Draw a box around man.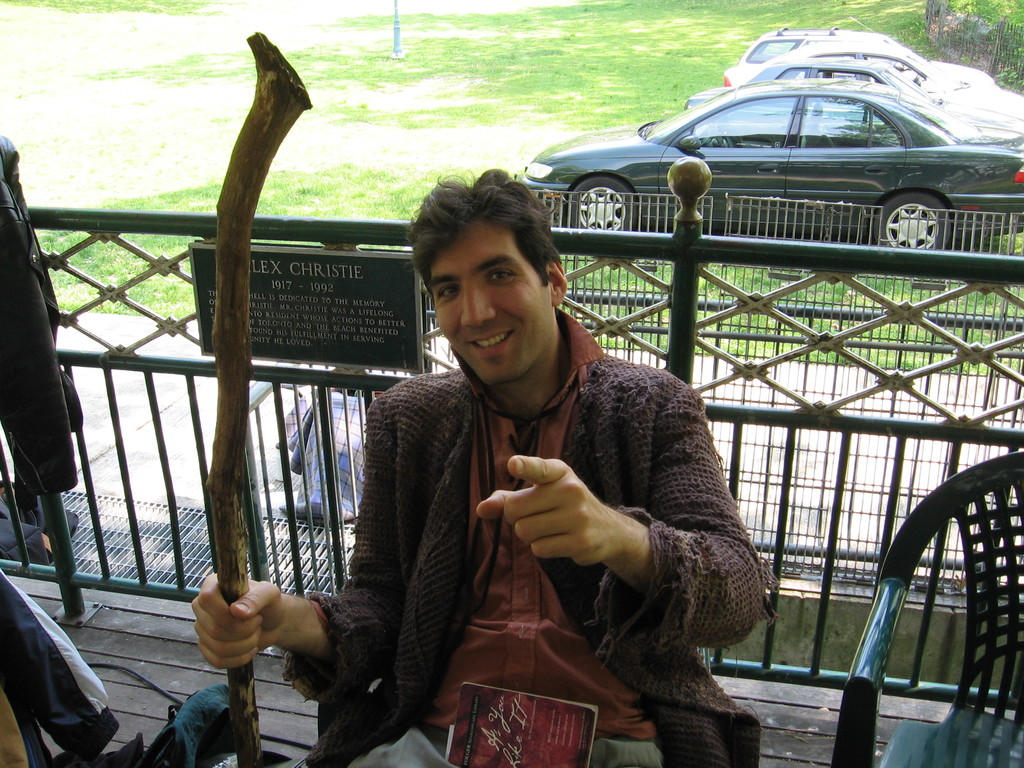
Rect(269, 164, 757, 740).
